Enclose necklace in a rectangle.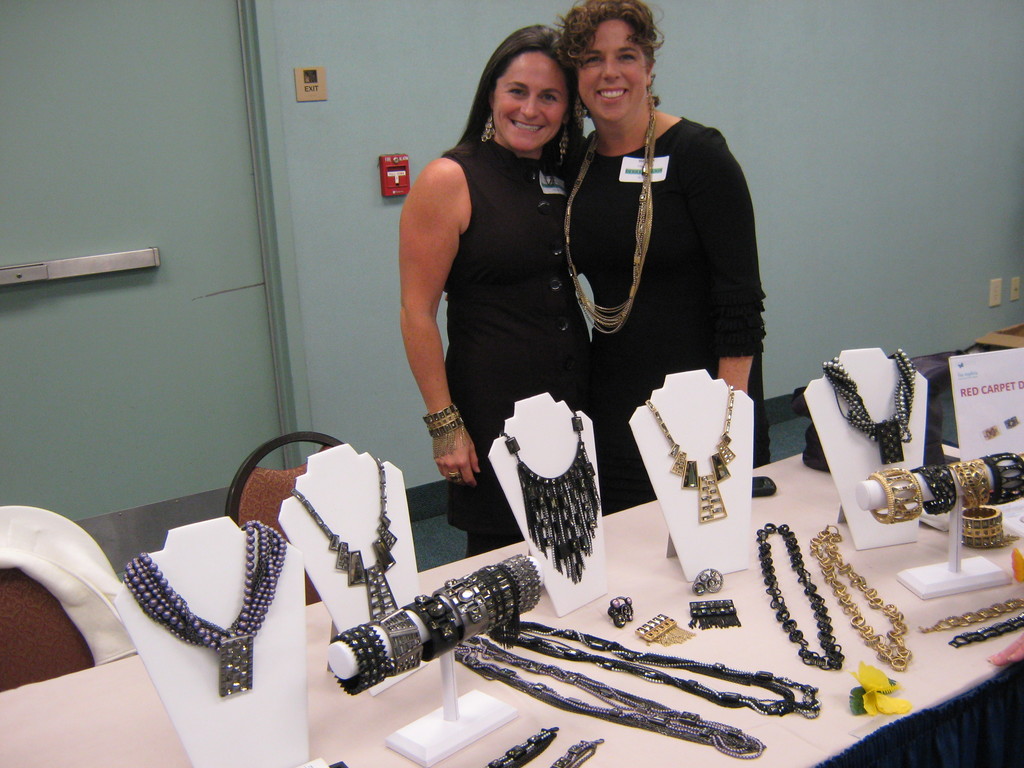
{"x1": 493, "y1": 620, "x2": 829, "y2": 716}.
